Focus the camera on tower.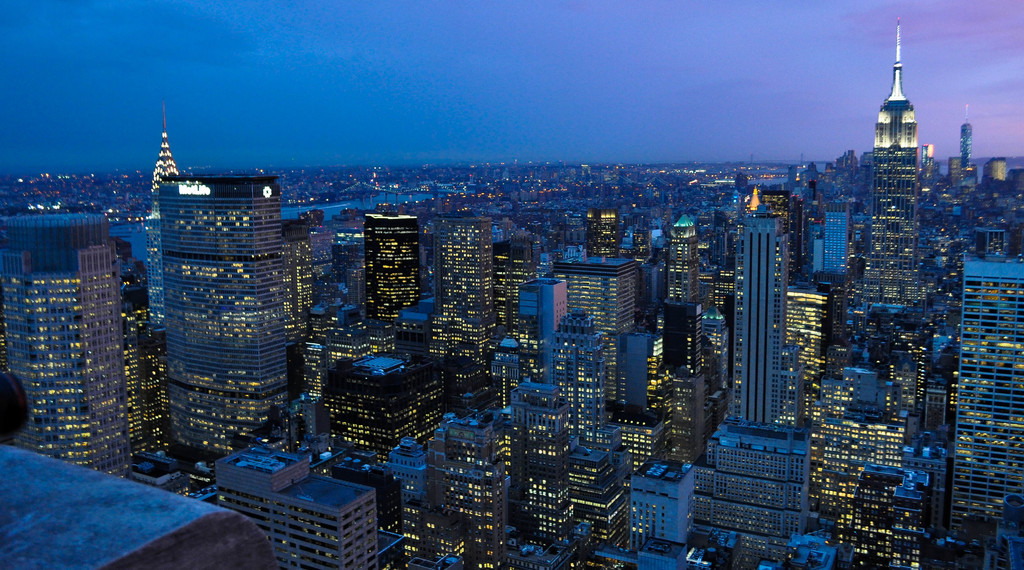
Focus region: x1=169, y1=164, x2=285, y2=484.
